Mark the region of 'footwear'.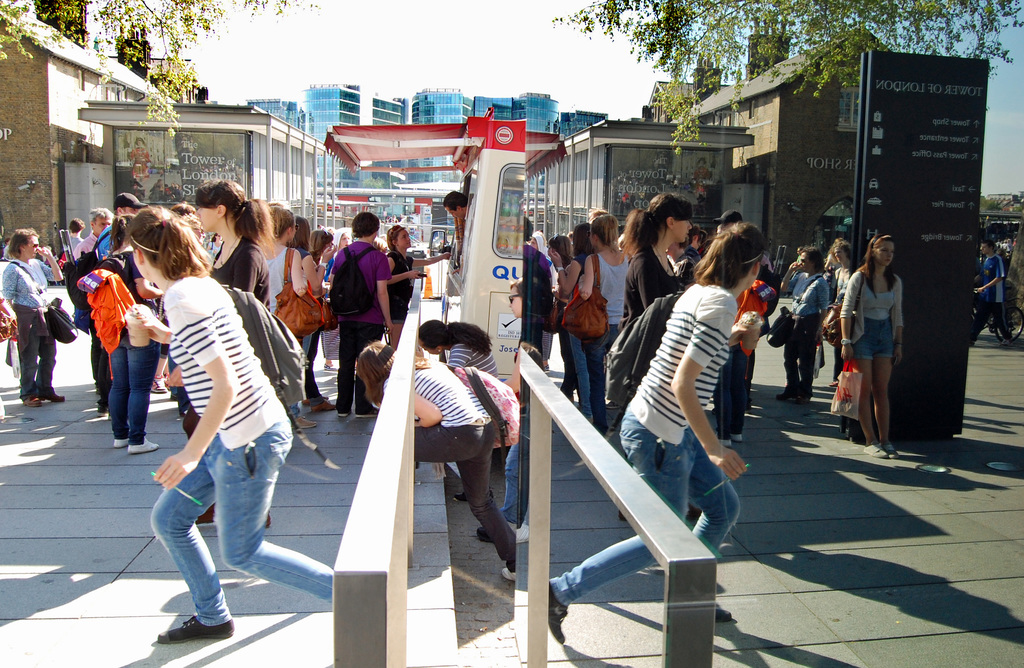
Region: bbox(319, 363, 334, 370).
